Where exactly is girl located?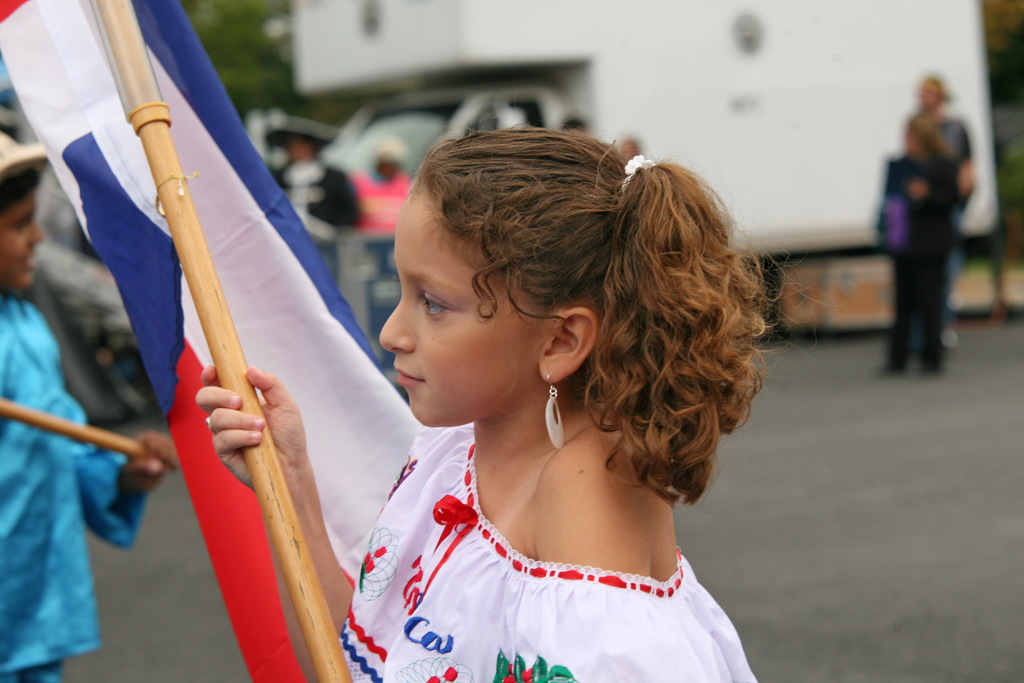
Its bounding box is bbox(200, 120, 806, 682).
